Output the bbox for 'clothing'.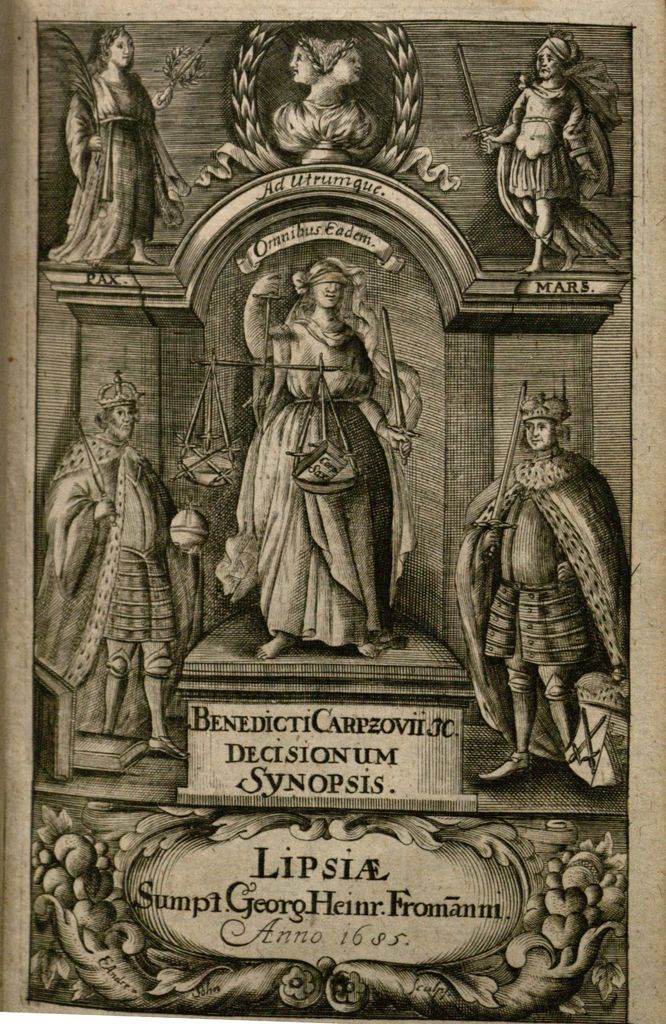
x1=213, y1=287, x2=415, y2=644.
